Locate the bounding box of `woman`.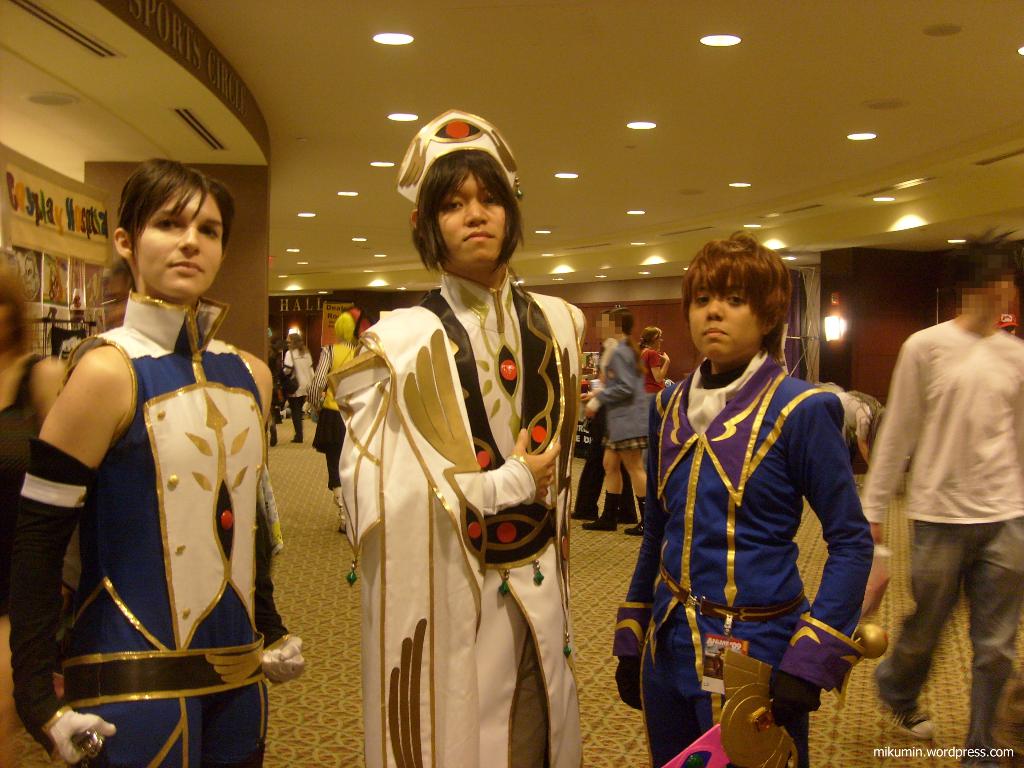
Bounding box: crop(0, 268, 70, 630).
